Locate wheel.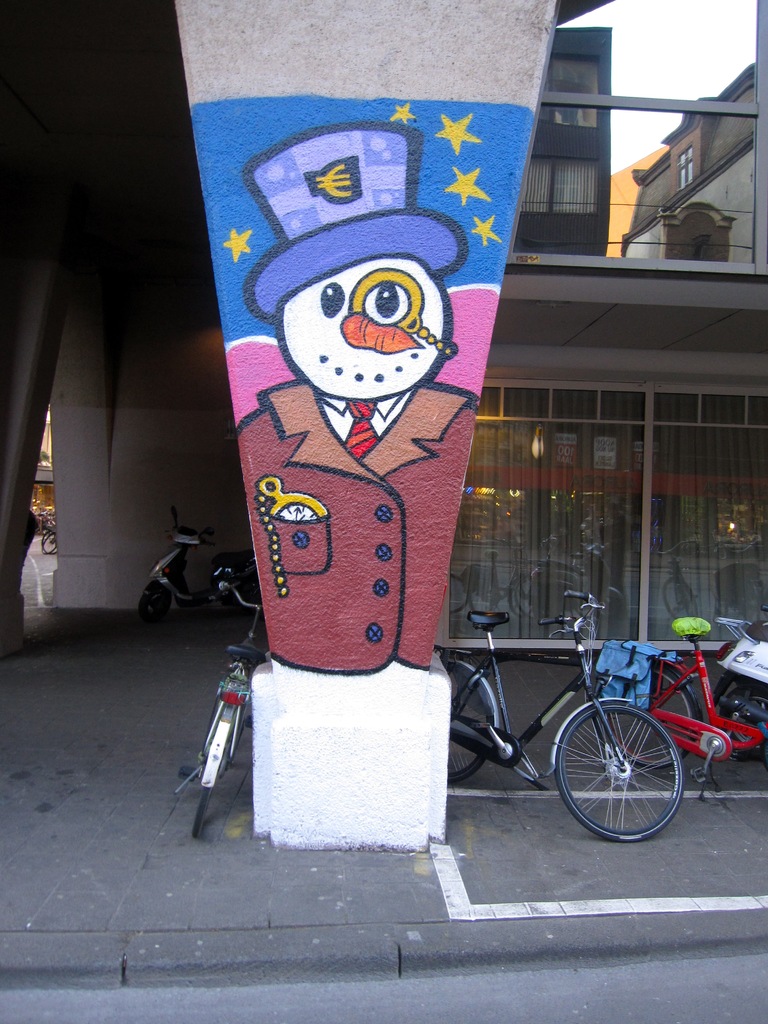
Bounding box: {"x1": 720, "y1": 684, "x2": 767, "y2": 759}.
